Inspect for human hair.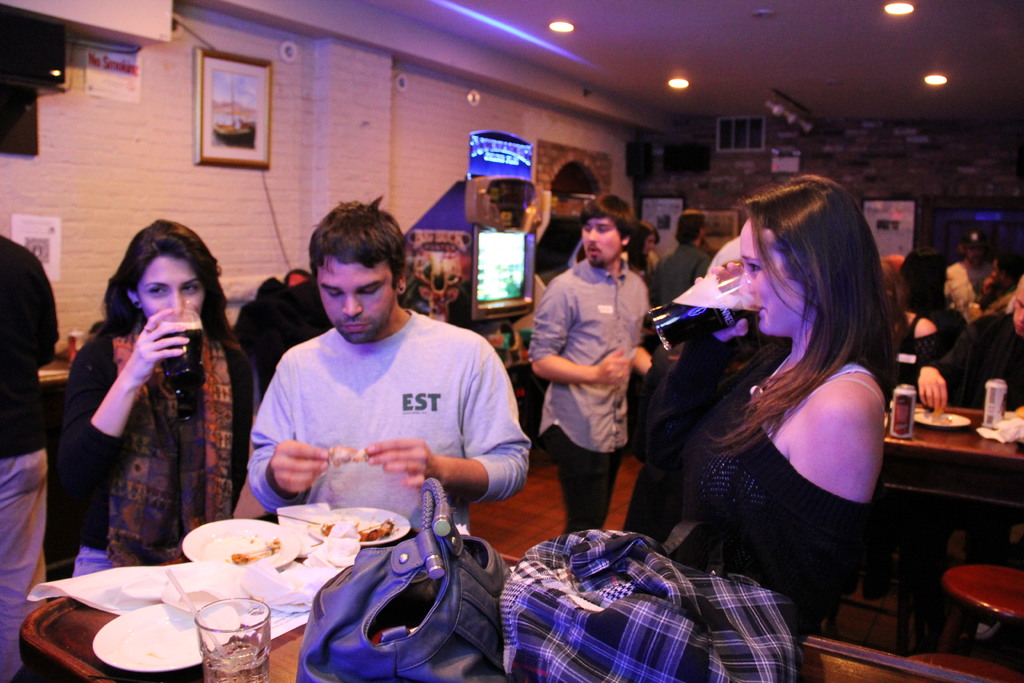
Inspection: [673, 210, 705, 243].
